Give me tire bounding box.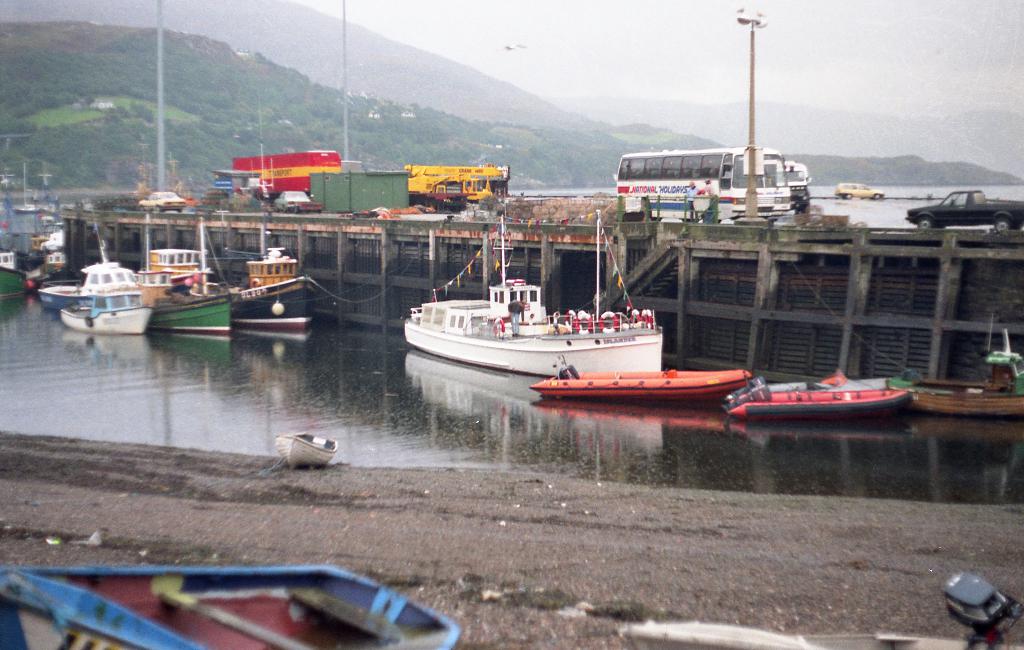
(292,206,299,215).
